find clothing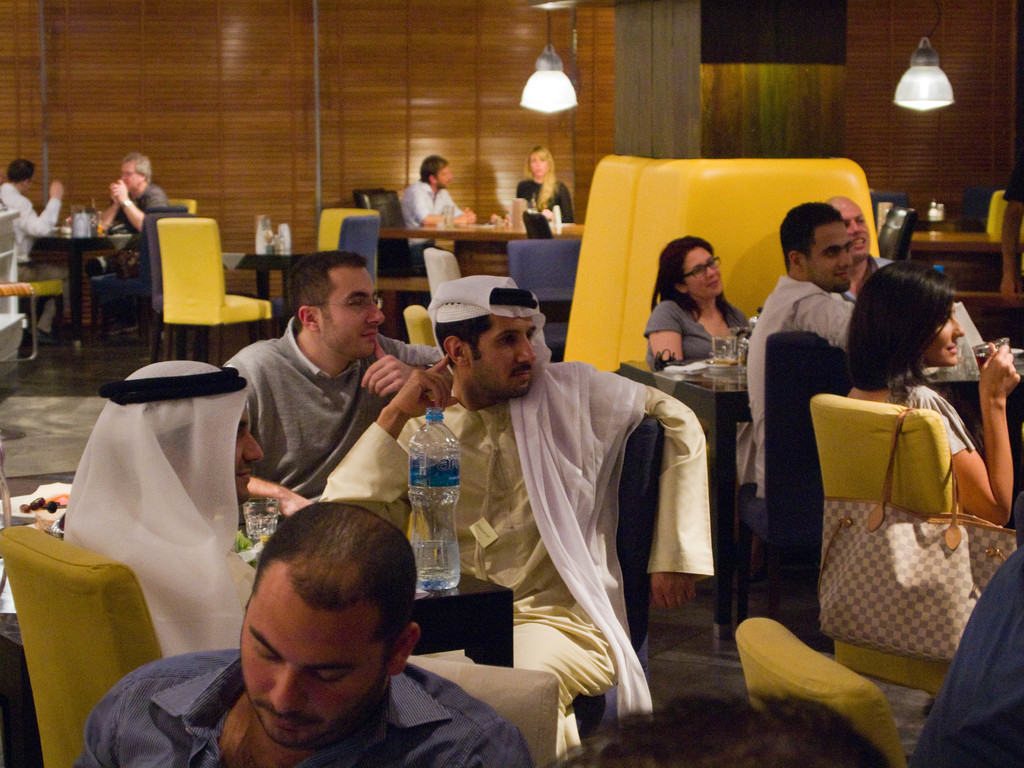
x1=198, y1=288, x2=429, y2=545
